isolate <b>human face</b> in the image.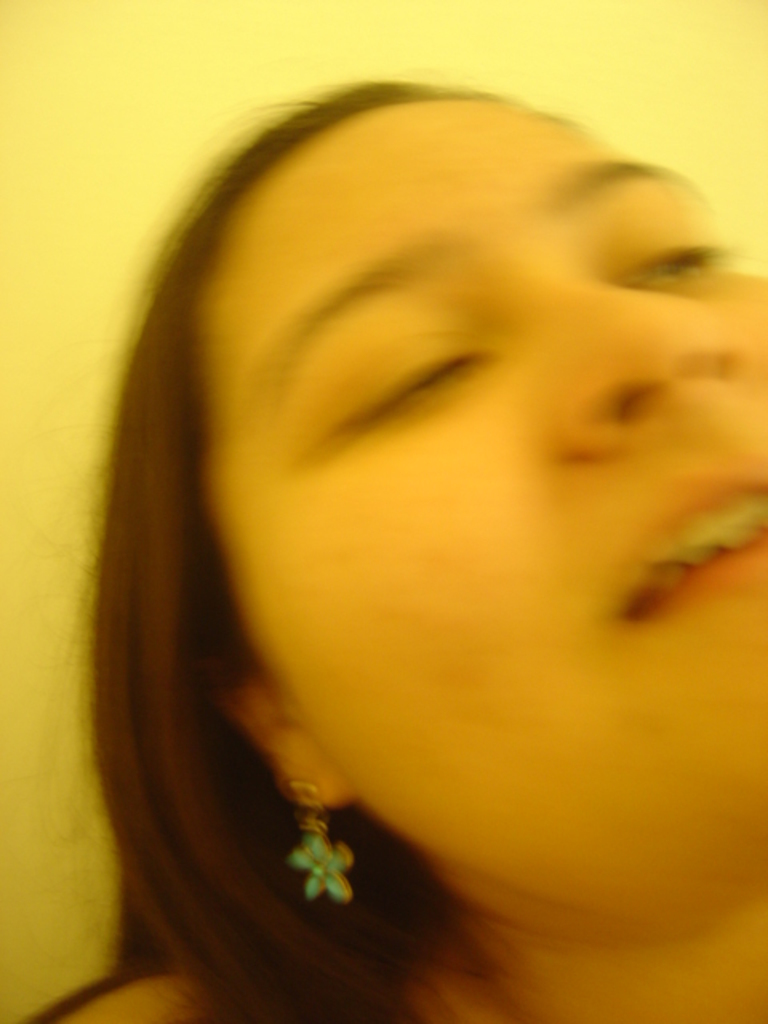
Isolated region: <region>208, 93, 766, 853</region>.
